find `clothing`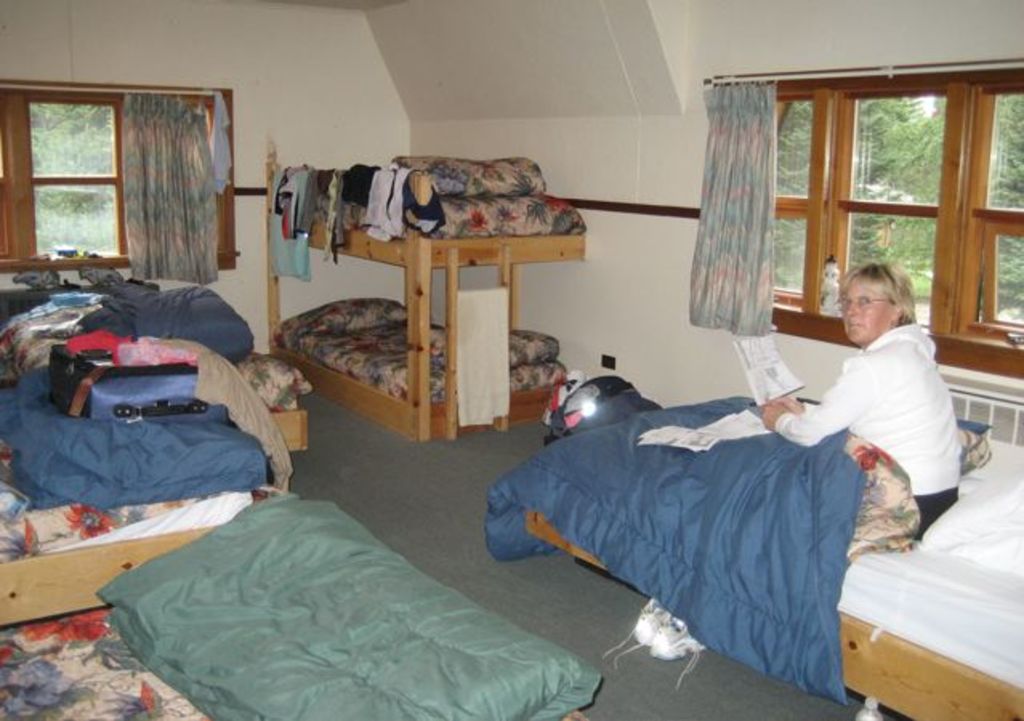
Rect(796, 295, 974, 527)
